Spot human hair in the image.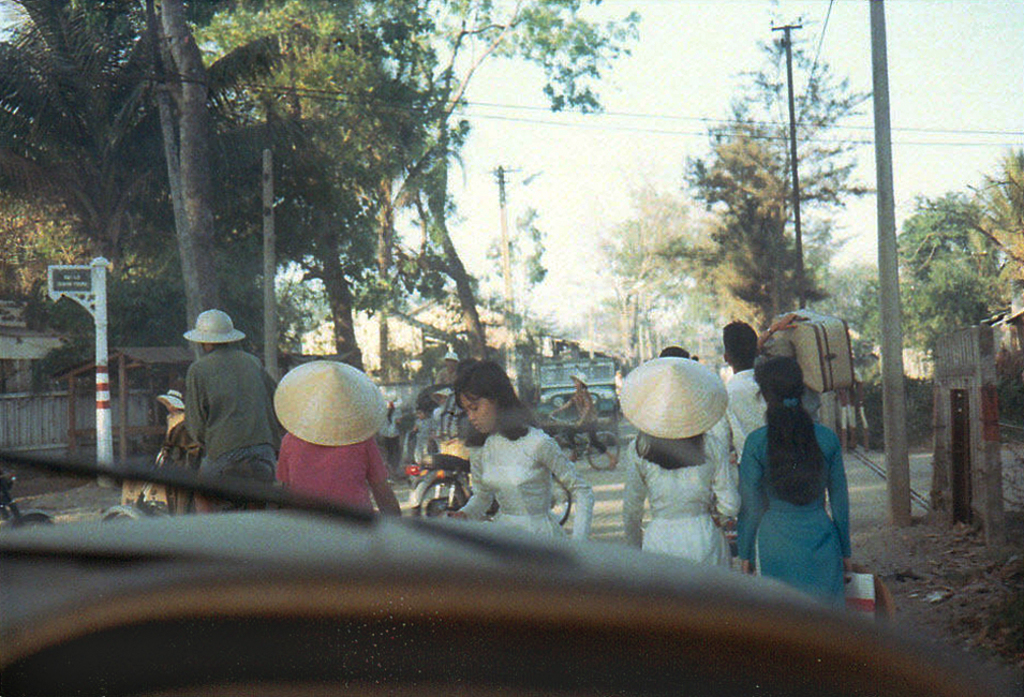
human hair found at <box>762,347,826,517</box>.
